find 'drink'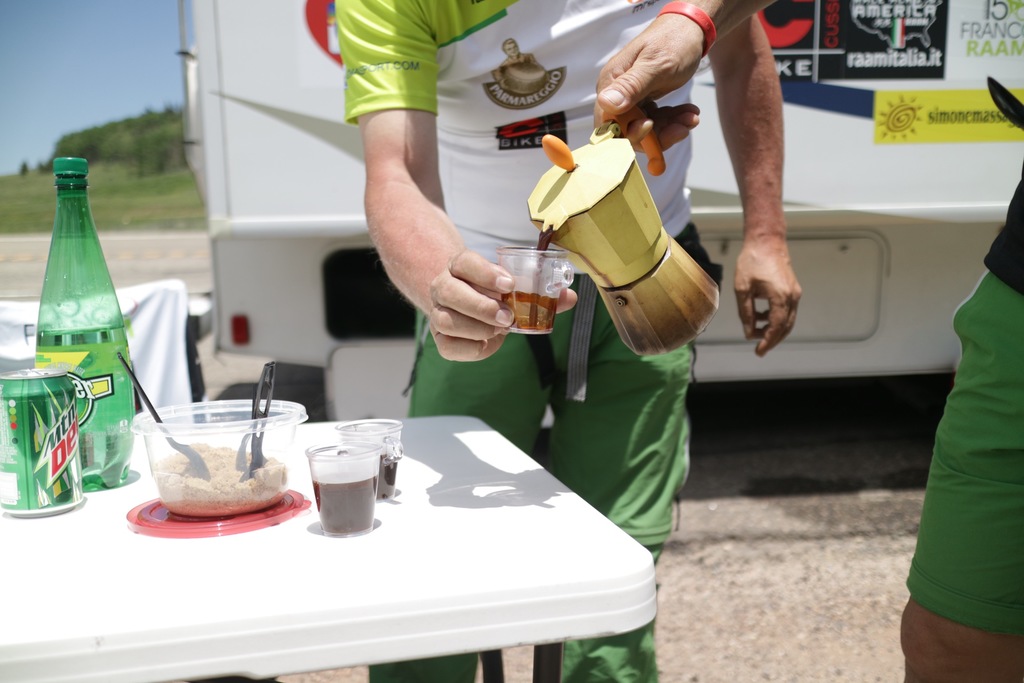
(296, 456, 384, 543)
